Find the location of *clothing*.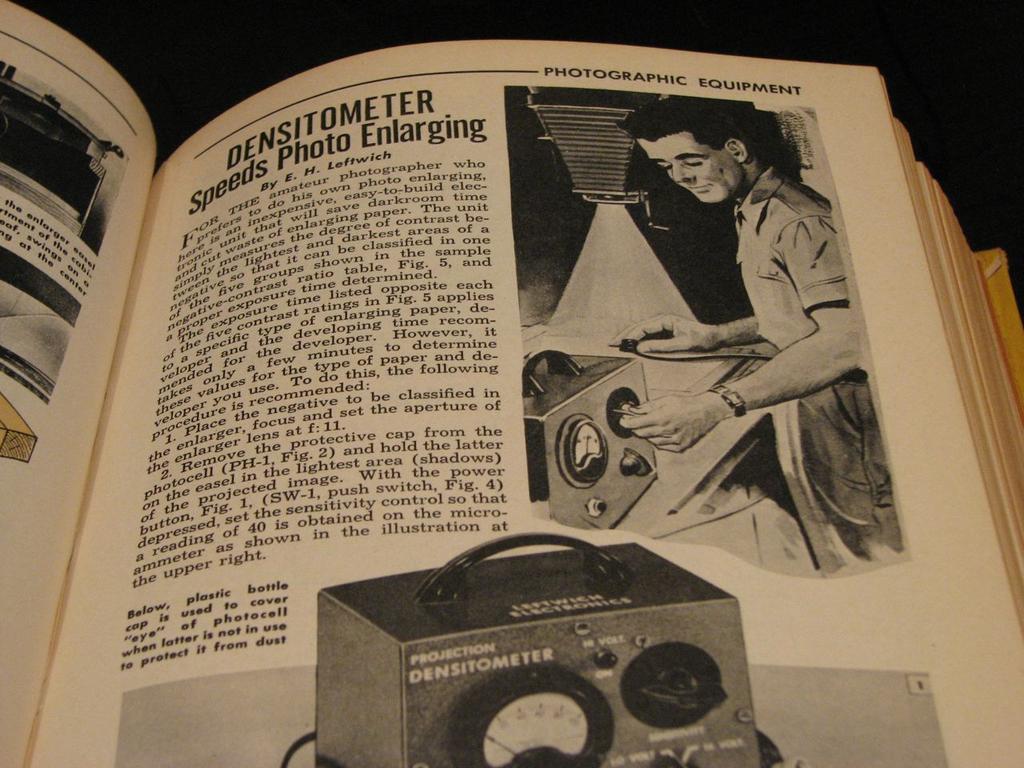
Location: select_region(739, 165, 914, 572).
